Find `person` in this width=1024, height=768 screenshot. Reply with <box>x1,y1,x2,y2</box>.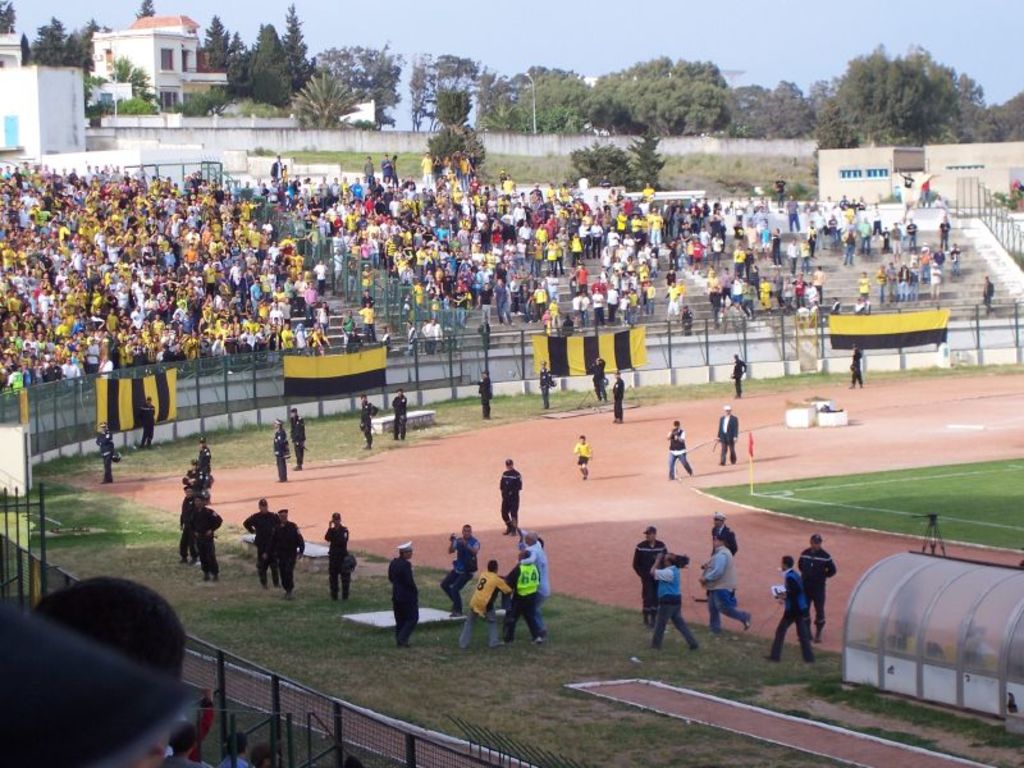
<box>849,342,868,392</box>.
